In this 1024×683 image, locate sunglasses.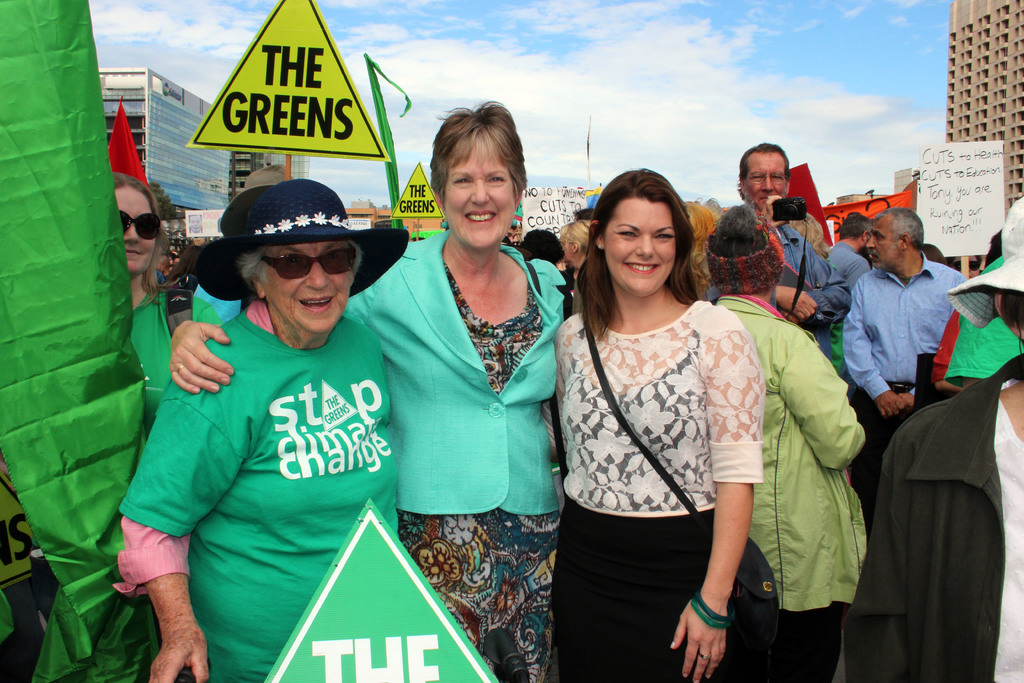
Bounding box: <region>254, 245, 356, 286</region>.
